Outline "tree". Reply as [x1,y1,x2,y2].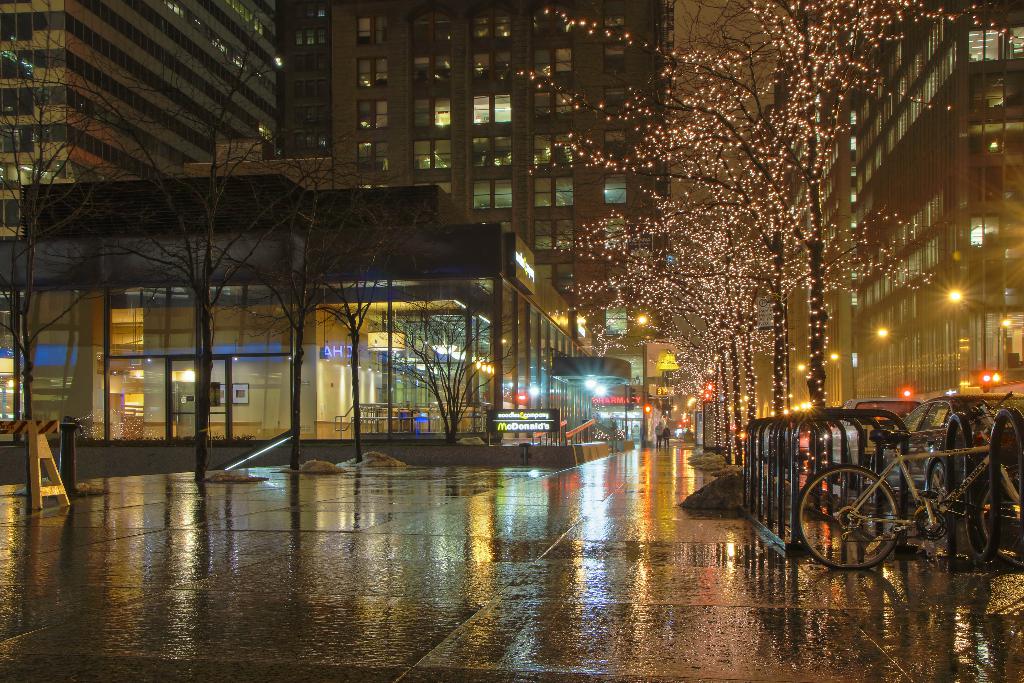
[0,0,225,507].
